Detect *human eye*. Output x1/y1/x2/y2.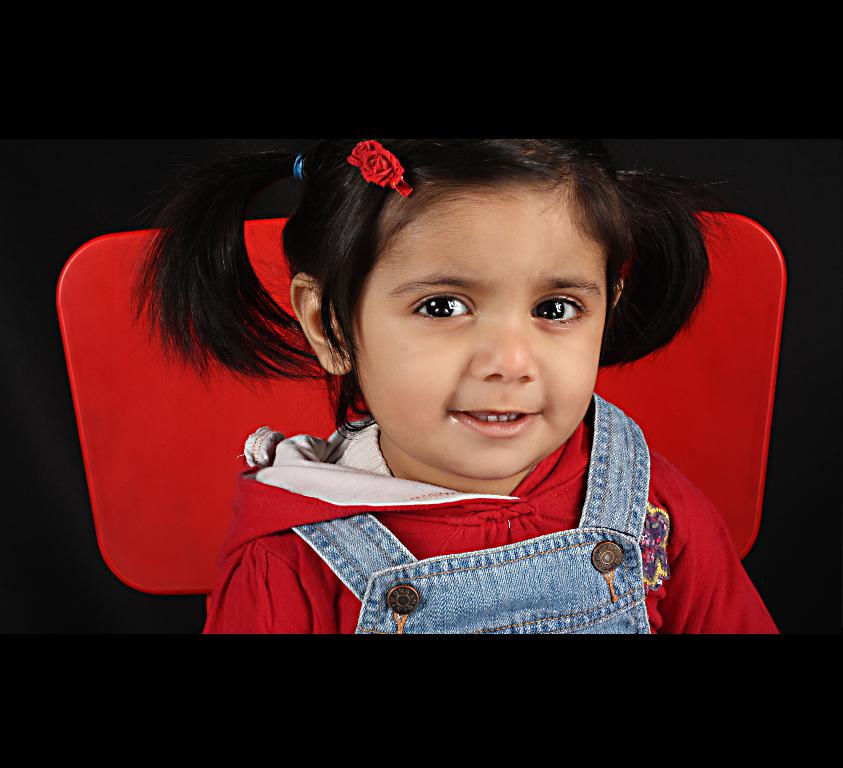
401/288/476/325.
